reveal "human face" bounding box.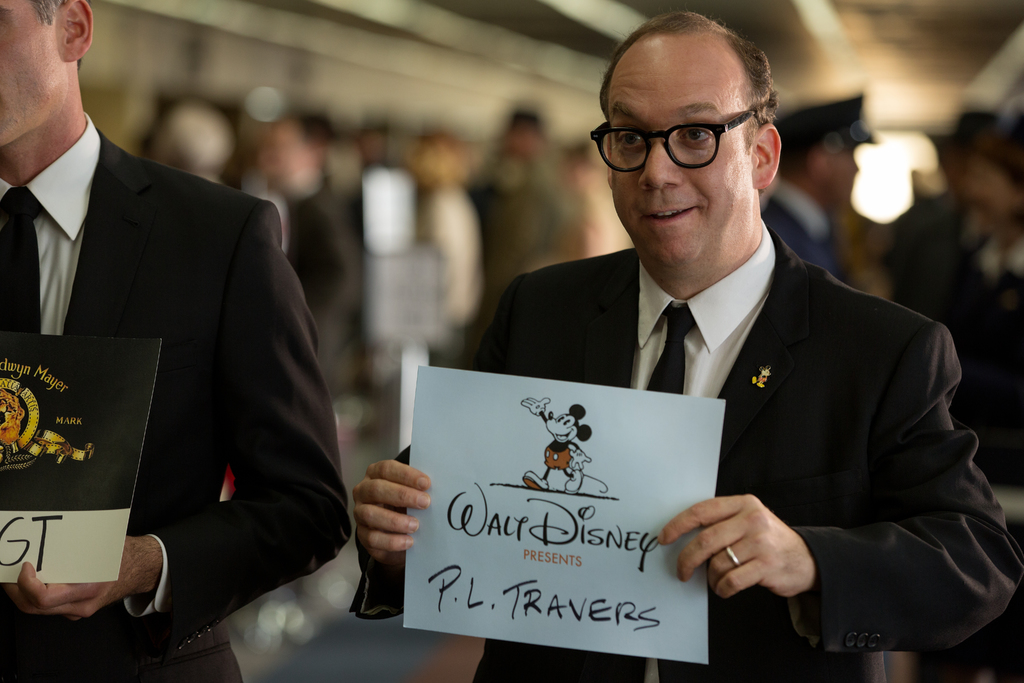
Revealed: box=[607, 35, 751, 262].
